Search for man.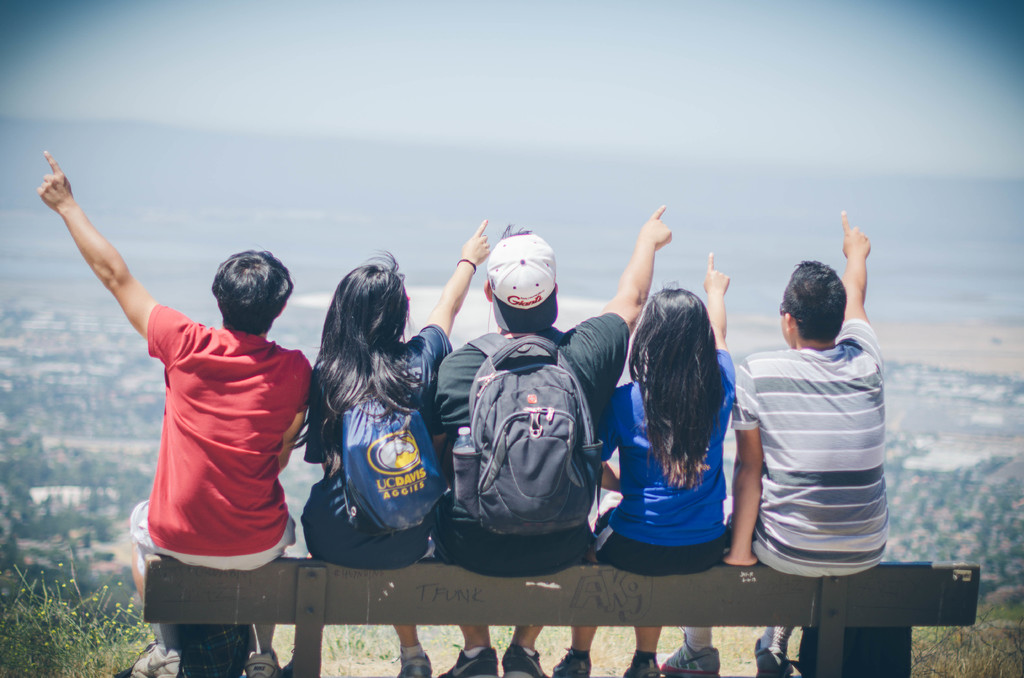
Found at box(722, 238, 901, 596).
